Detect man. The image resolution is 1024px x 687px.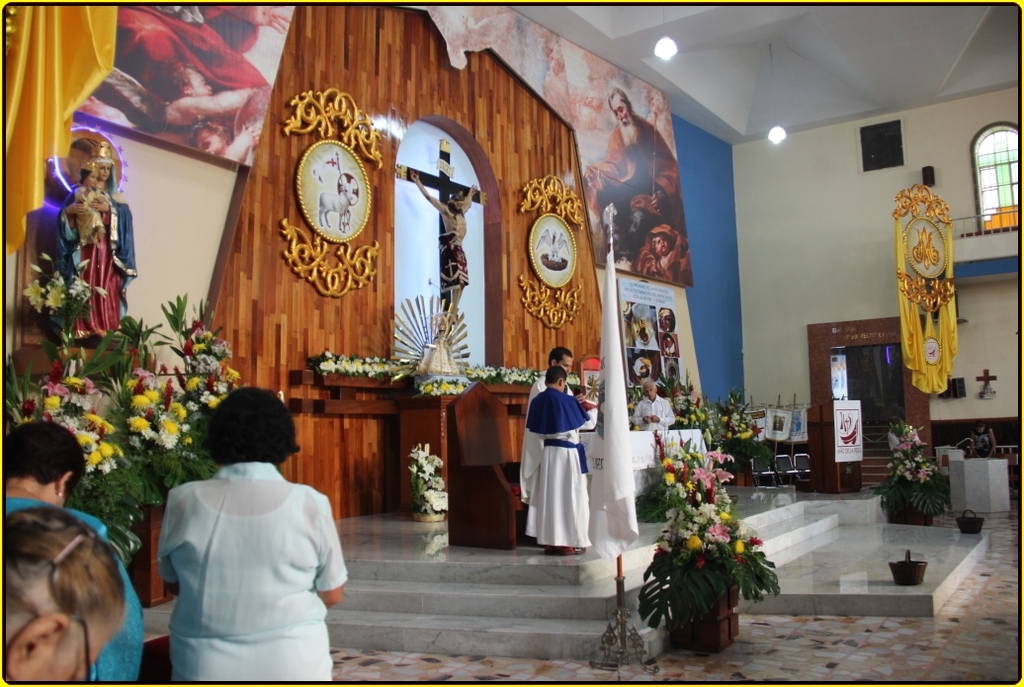
[632, 381, 677, 430].
